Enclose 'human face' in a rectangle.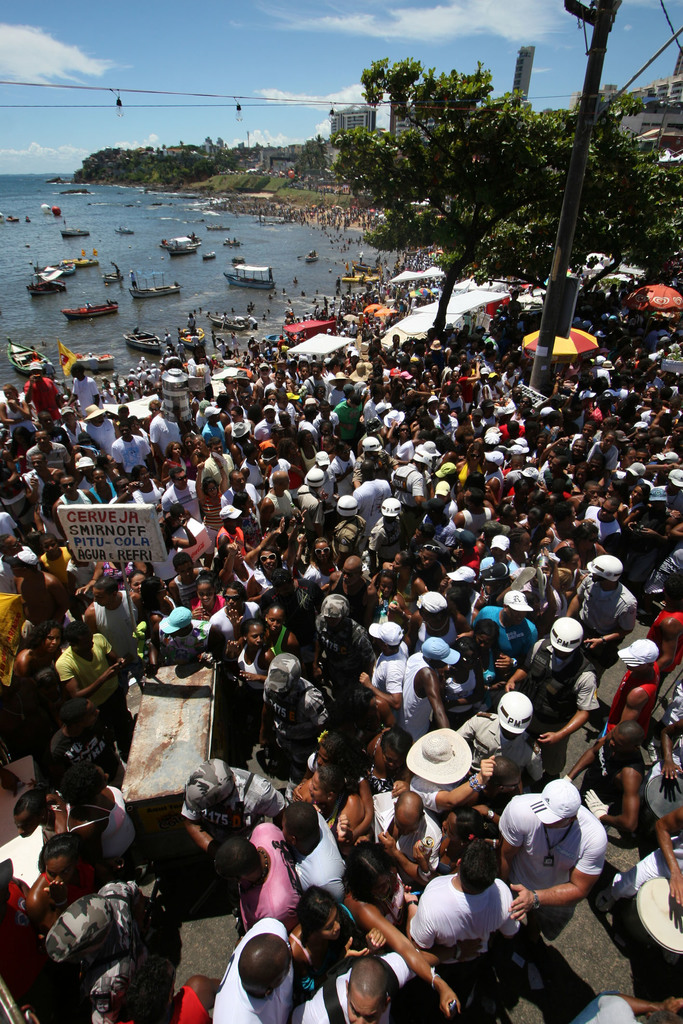
<bbox>279, 397, 287, 407</bbox>.
